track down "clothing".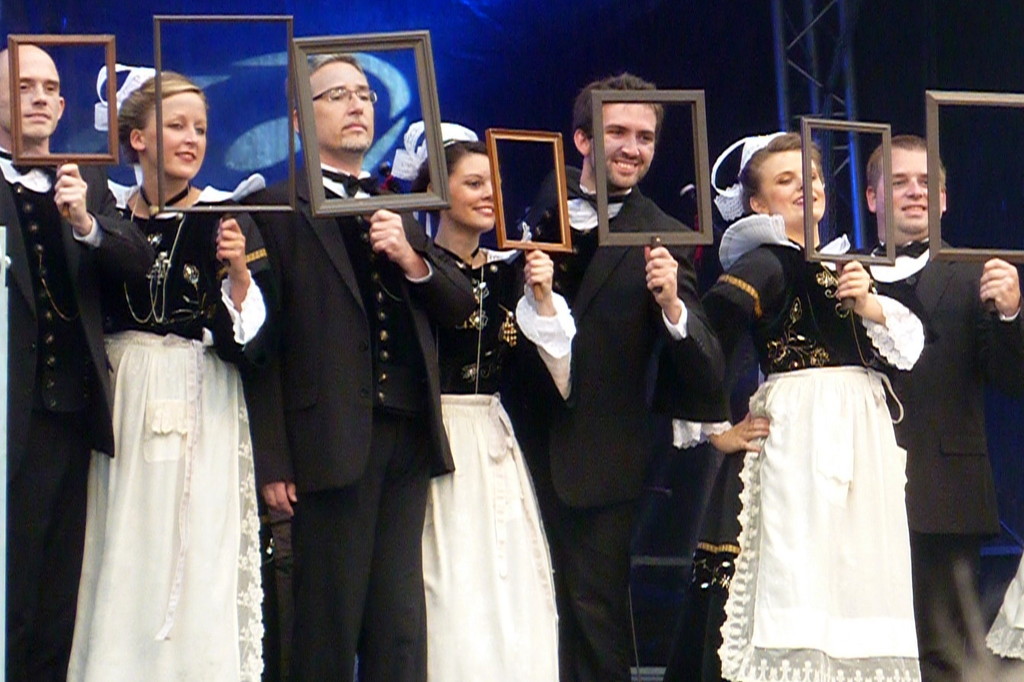
Tracked to 0 145 155 681.
